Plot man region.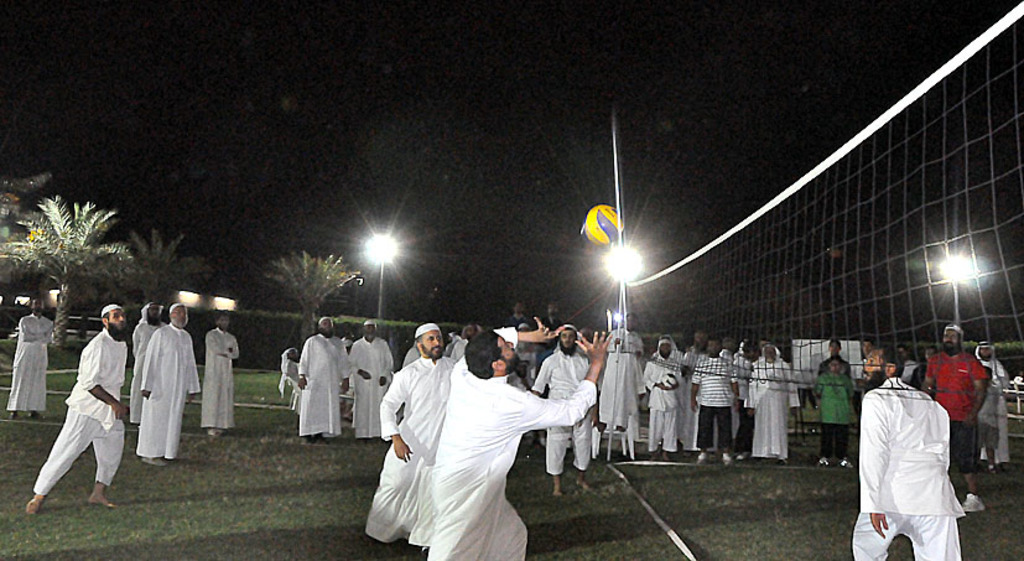
Plotted at left=131, top=302, right=199, bottom=467.
